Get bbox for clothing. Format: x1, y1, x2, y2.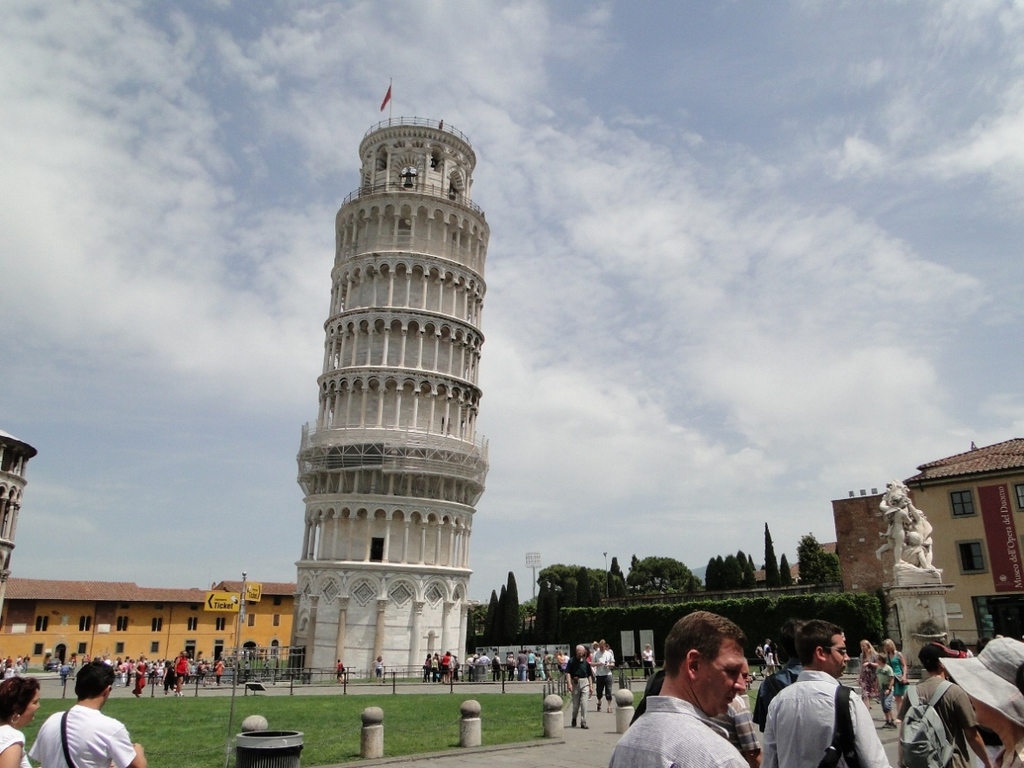
899, 672, 976, 767.
